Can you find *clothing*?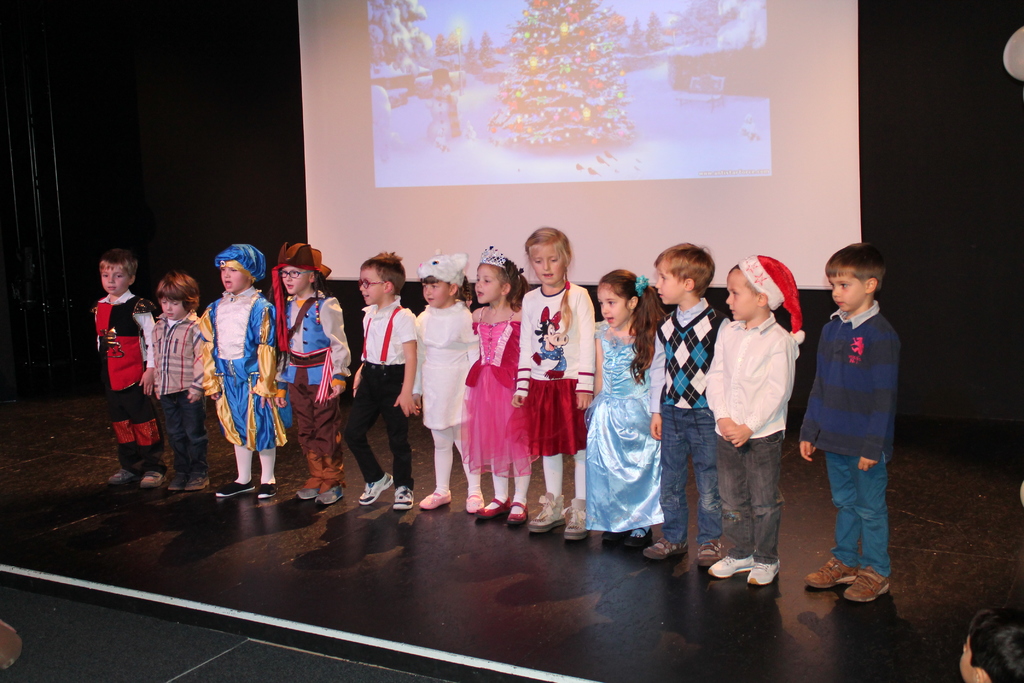
Yes, bounding box: BBox(413, 303, 479, 431).
